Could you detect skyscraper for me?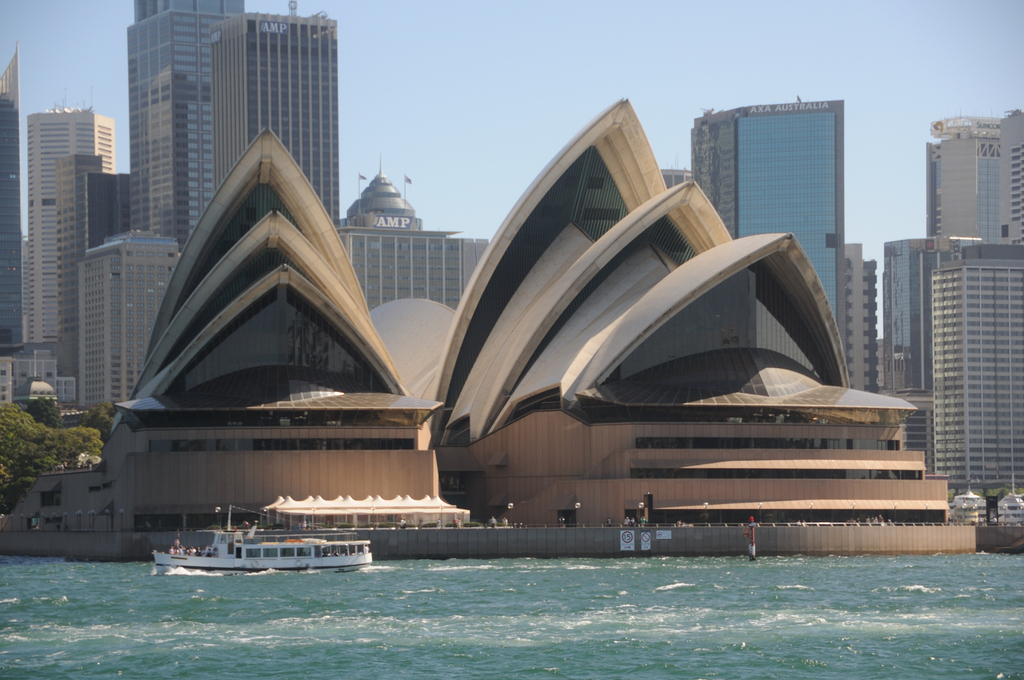
Detection result: x1=928 y1=264 x2=1023 y2=522.
